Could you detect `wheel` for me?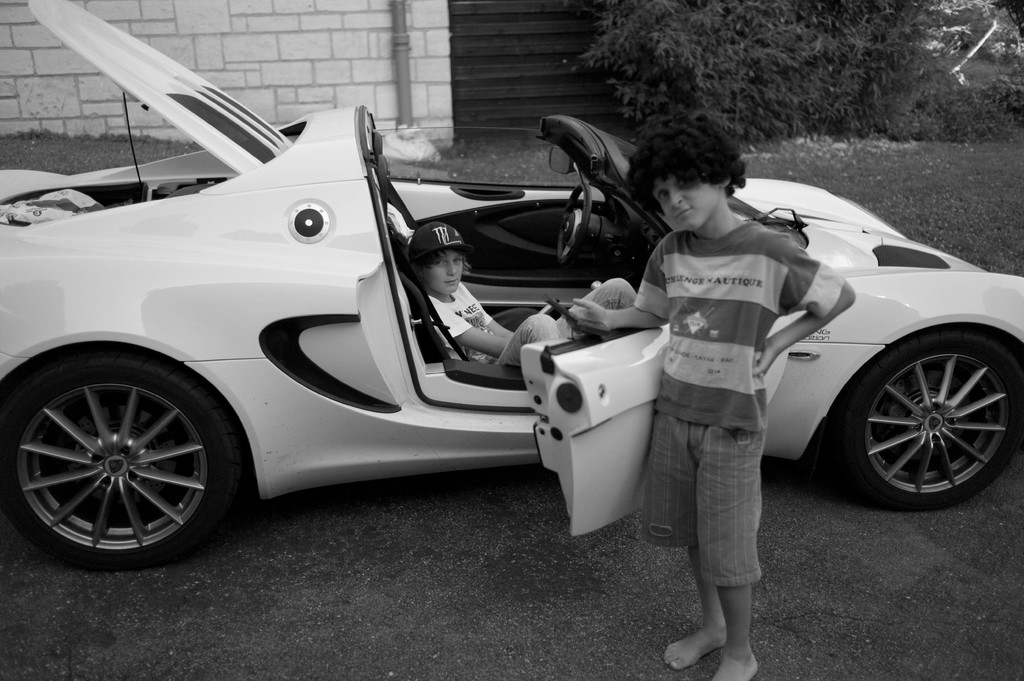
Detection result: select_region(842, 324, 1021, 513).
